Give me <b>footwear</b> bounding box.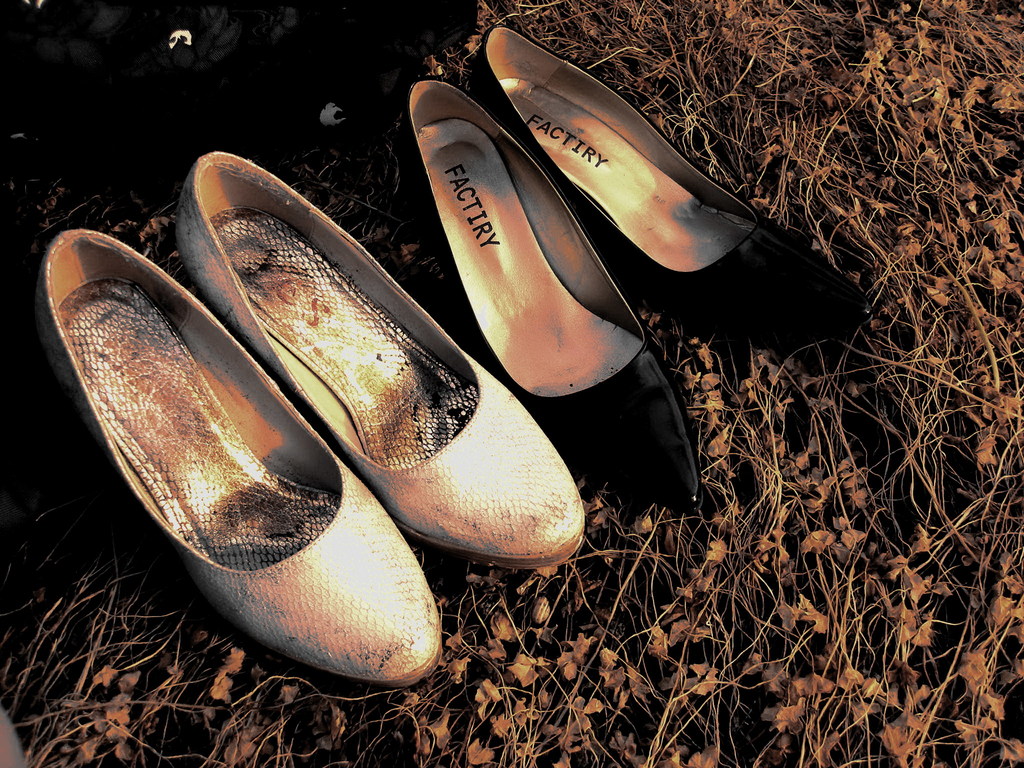
{"left": 154, "top": 138, "right": 611, "bottom": 586}.
